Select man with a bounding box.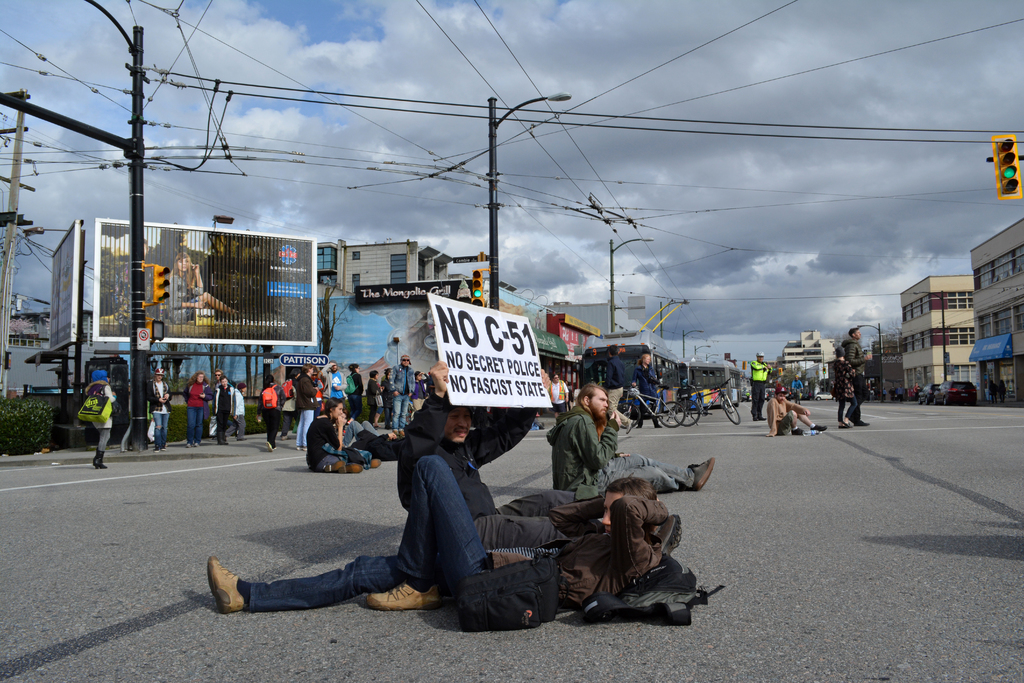
749,353,772,422.
